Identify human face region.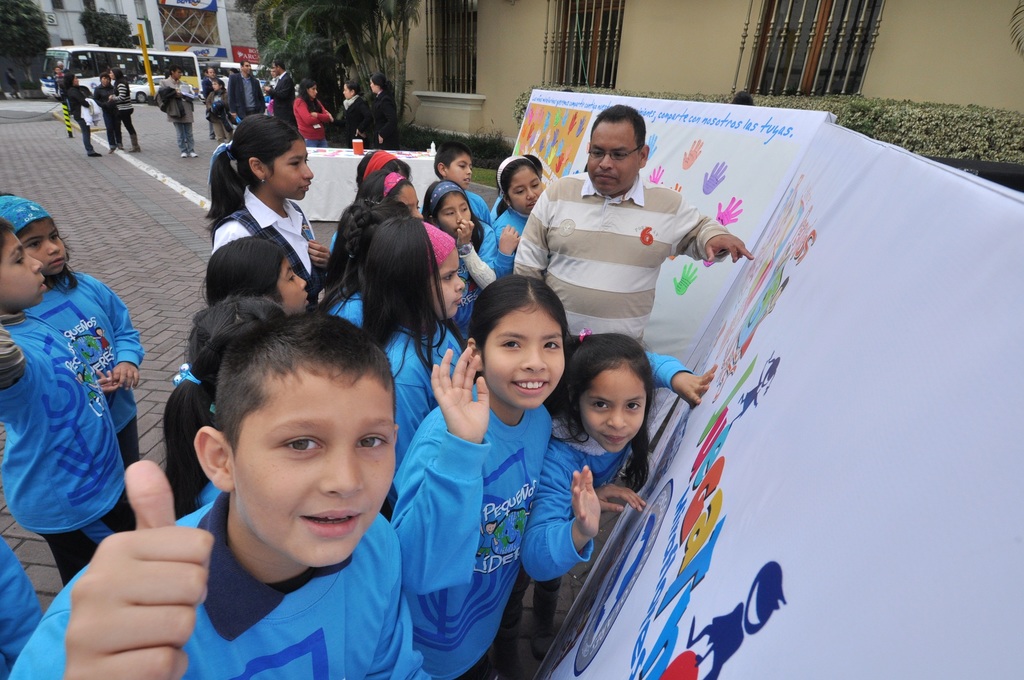
Region: 455:151:476:188.
